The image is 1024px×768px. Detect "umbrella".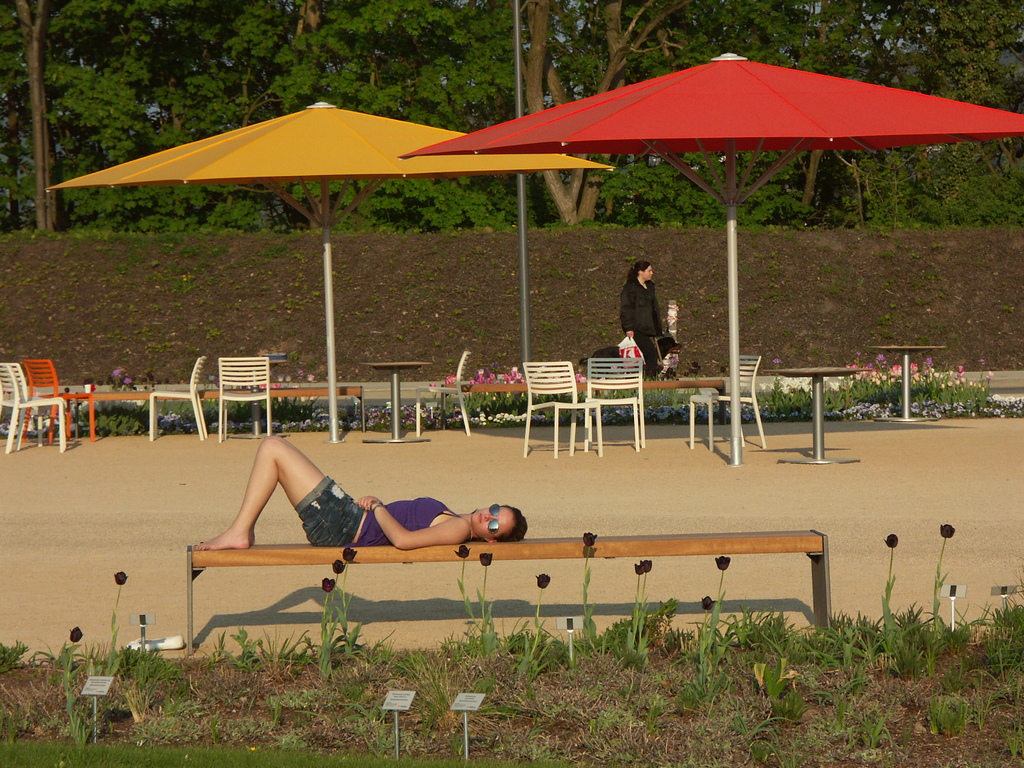
Detection: 398/53/1023/467.
